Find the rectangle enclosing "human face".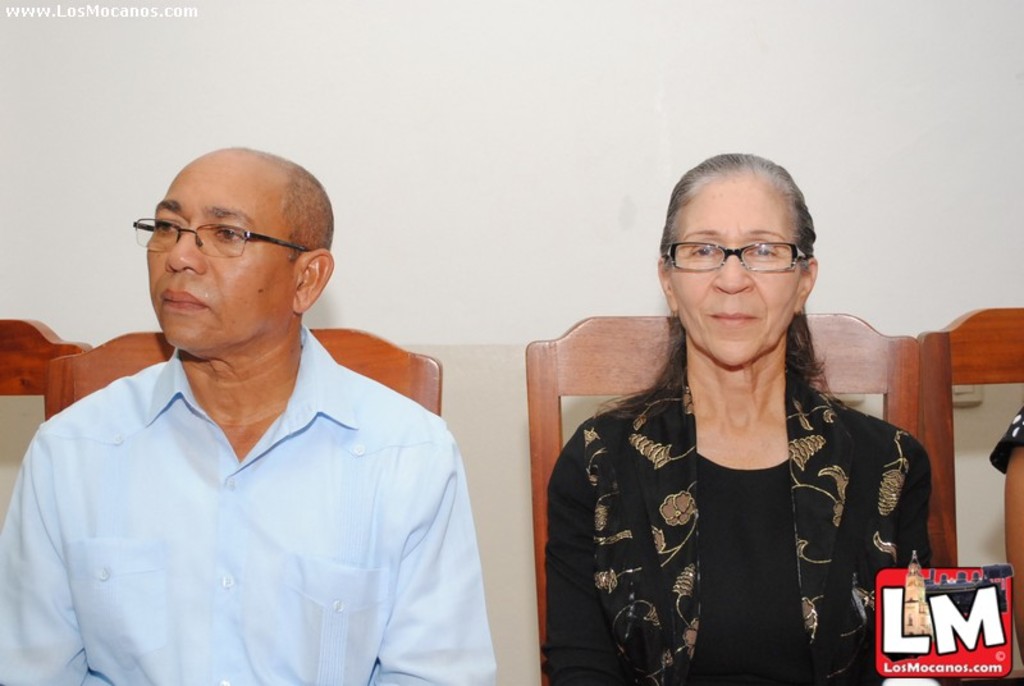
x1=668 y1=173 x2=805 y2=371.
